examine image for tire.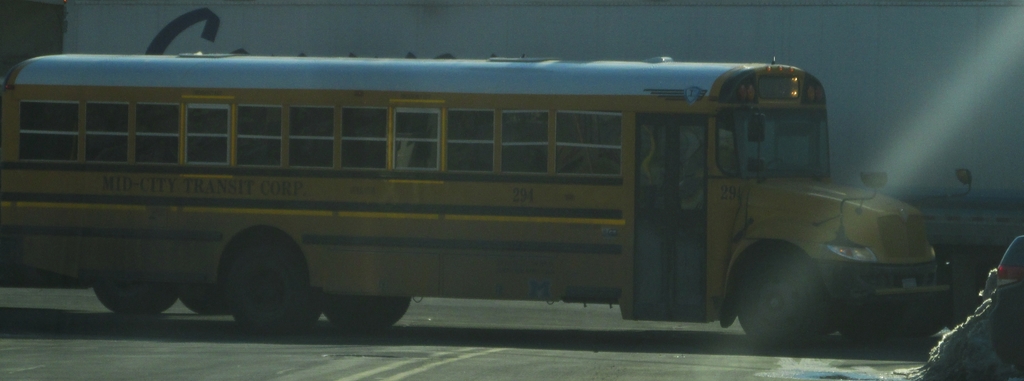
Examination result: pyautogui.locateOnScreen(726, 243, 852, 351).
